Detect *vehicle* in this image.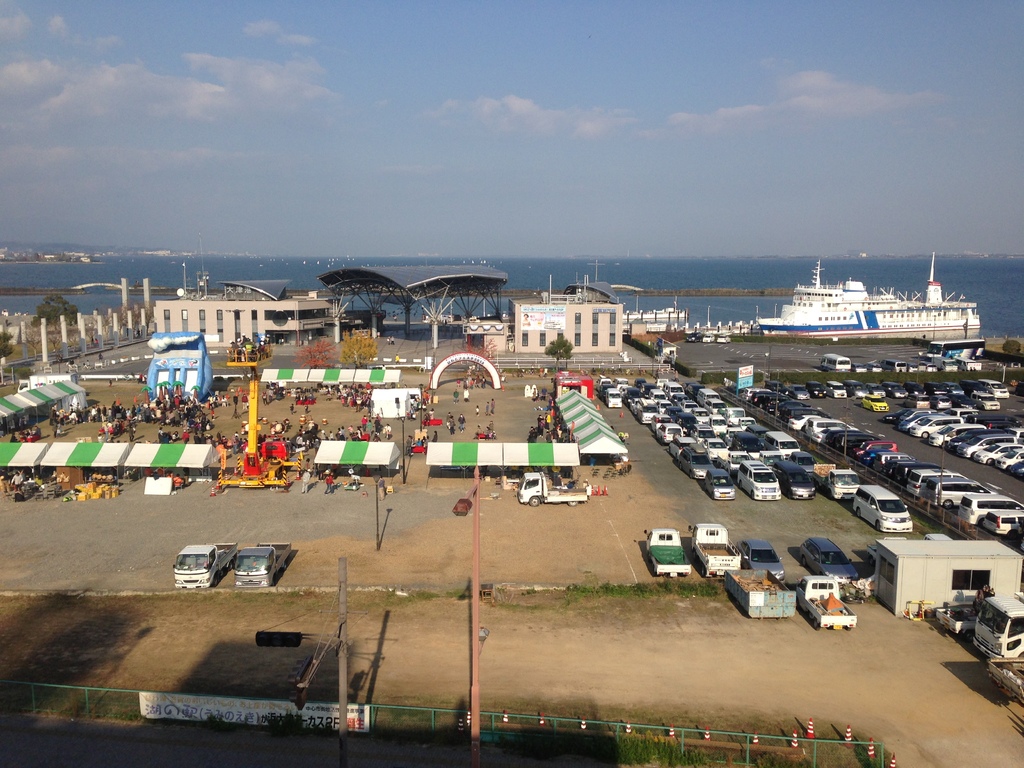
Detection: bbox=(234, 537, 288, 590).
